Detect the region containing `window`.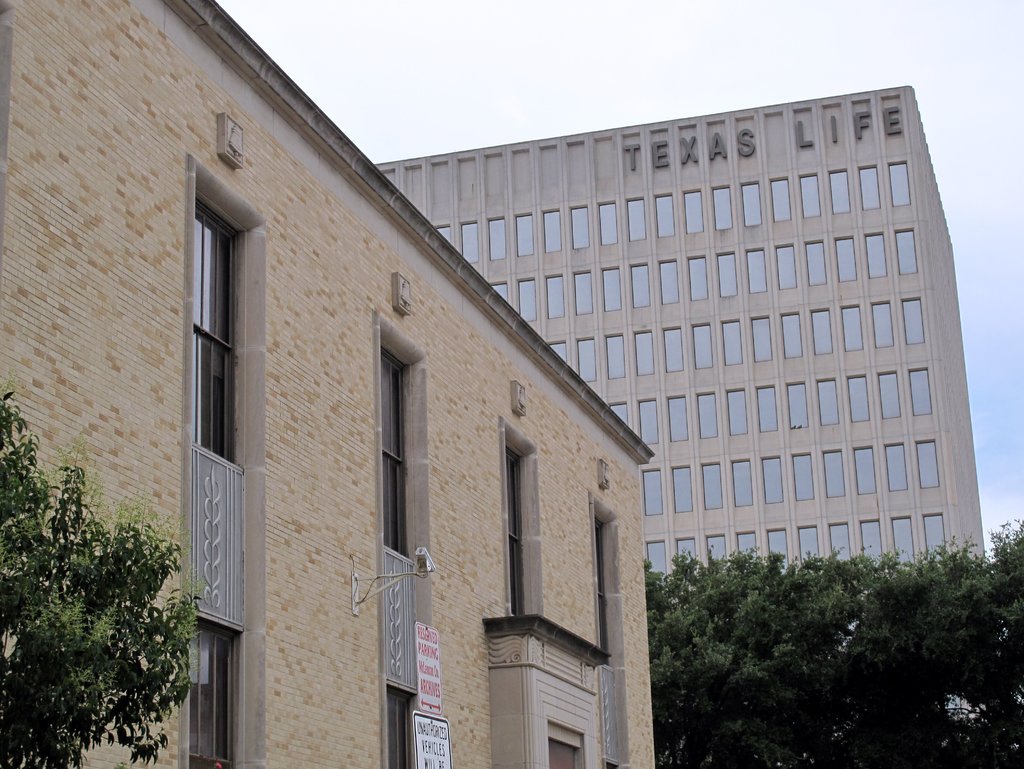
489,435,535,613.
